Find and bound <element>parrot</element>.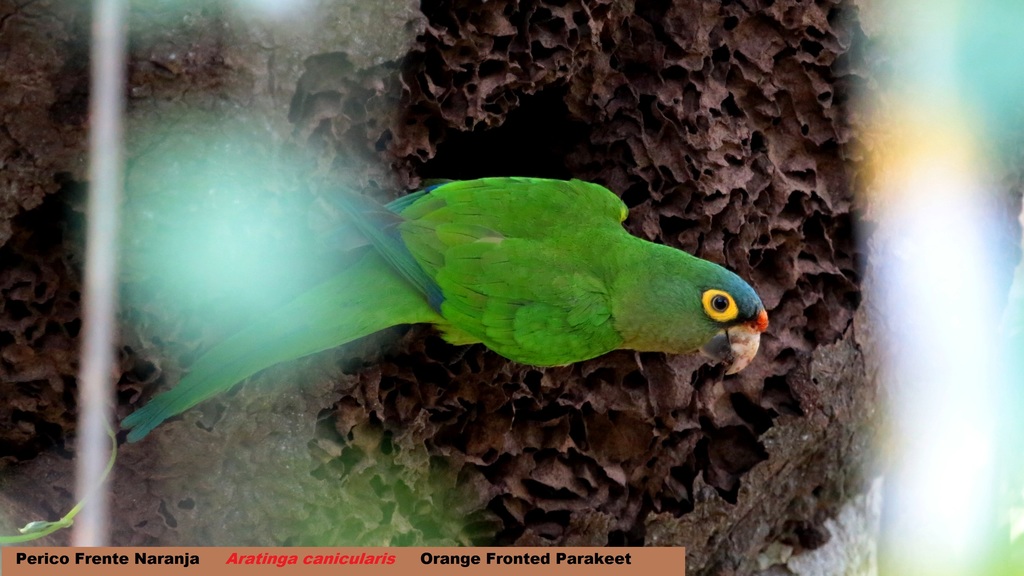
Bound: 116/166/762/439.
